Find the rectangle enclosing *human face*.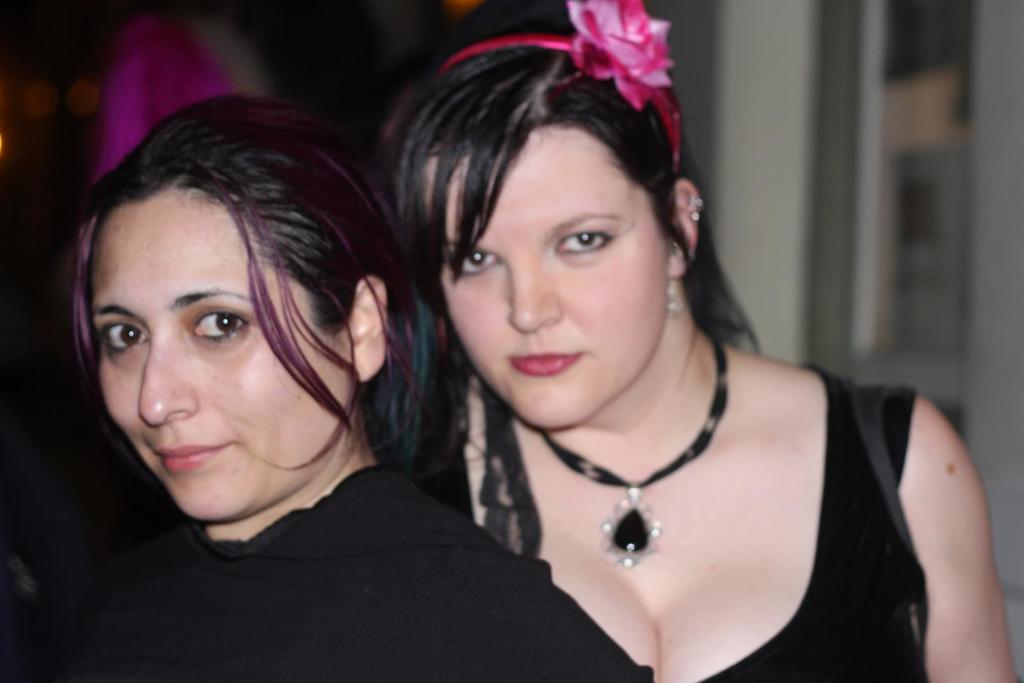
x1=92, y1=191, x2=355, y2=527.
